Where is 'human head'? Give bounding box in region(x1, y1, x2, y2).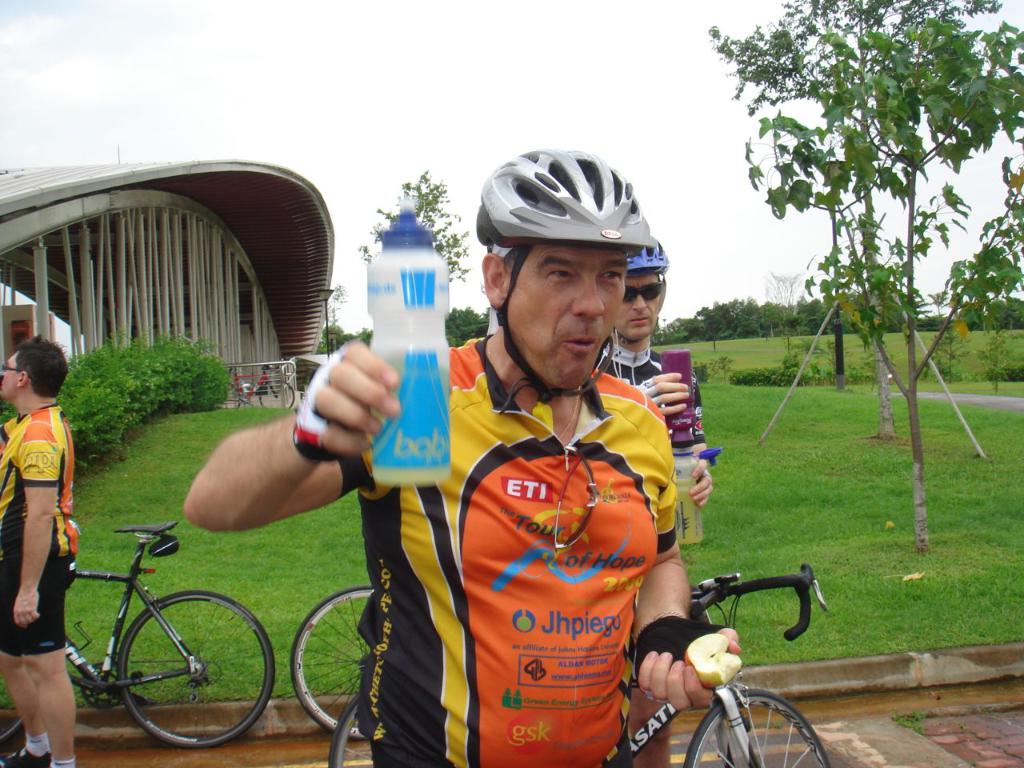
region(0, 331, 70, 418).
